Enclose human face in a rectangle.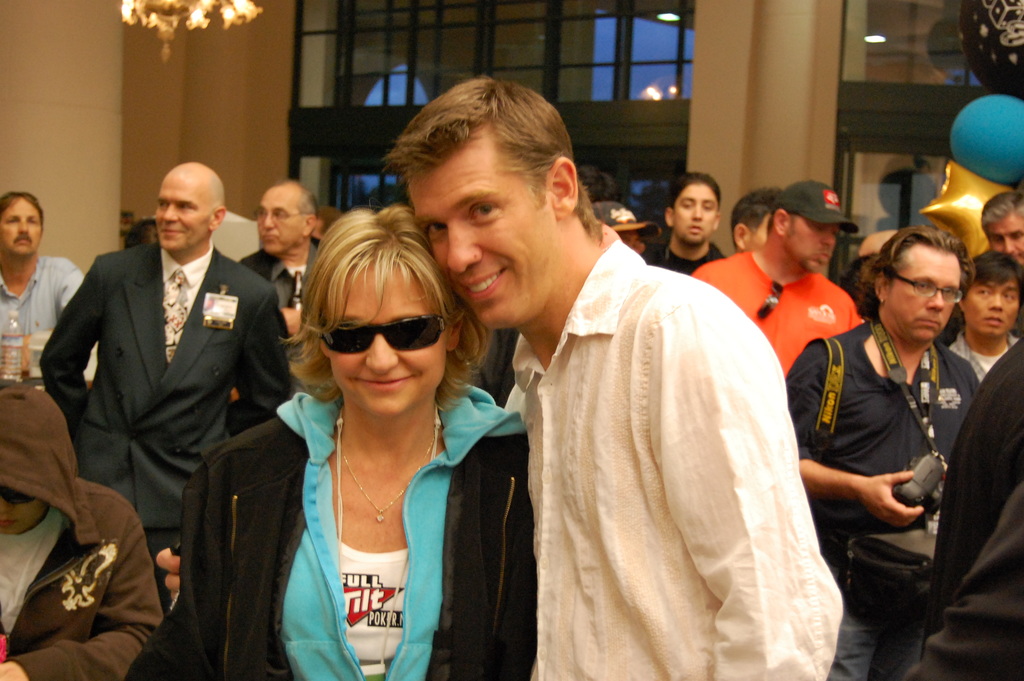
BBox(675, 184, 717, 239).
